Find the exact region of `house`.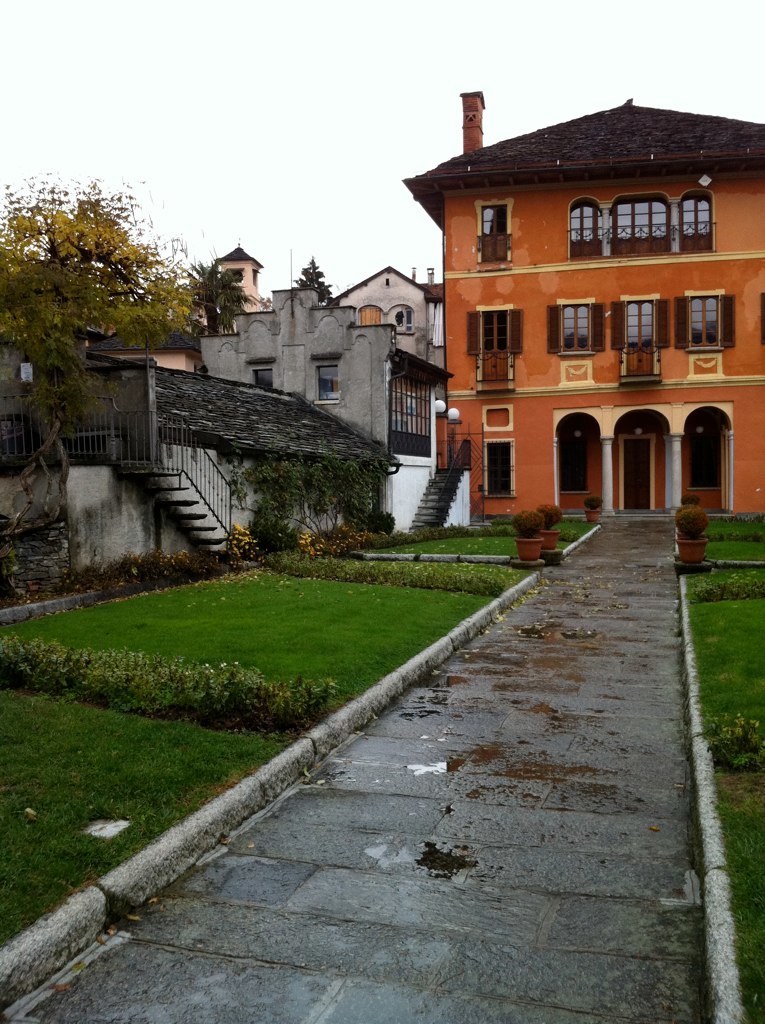
Exact region: Rect(197, 280, 445, 459).
